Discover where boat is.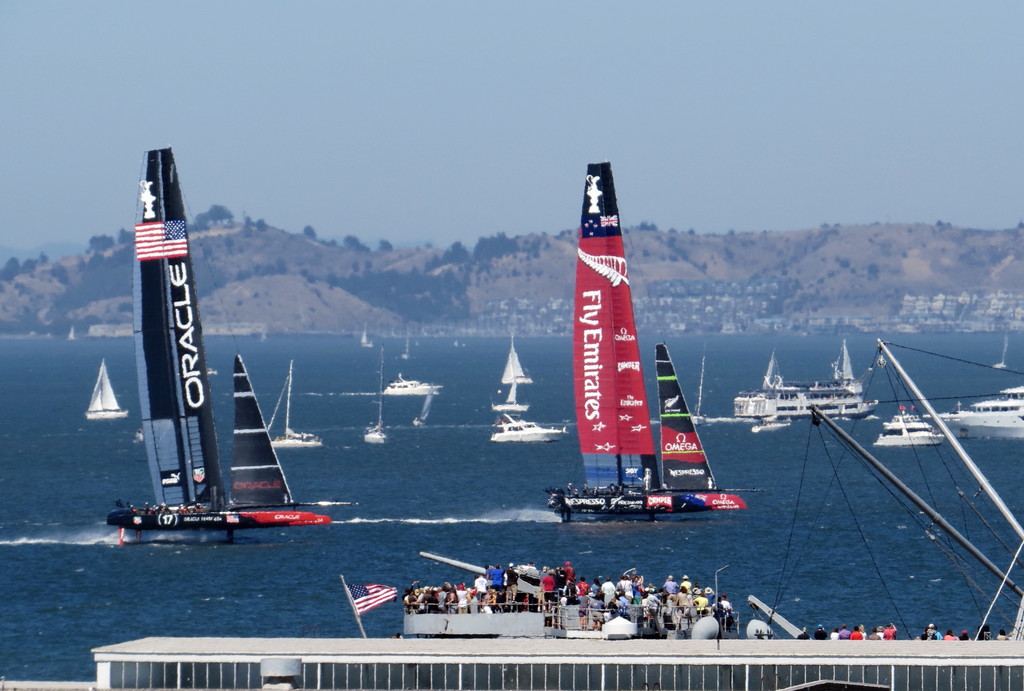
Discovered at bbox=[399, 330, 413, 359].
